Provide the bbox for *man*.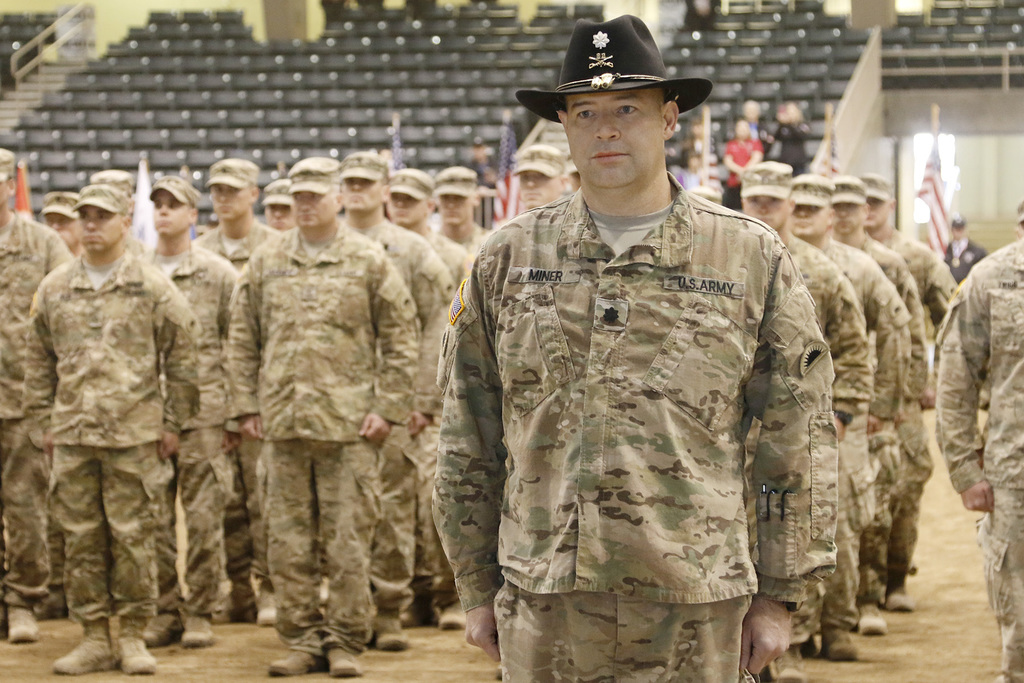
box=[740, 101, 765, 143].
